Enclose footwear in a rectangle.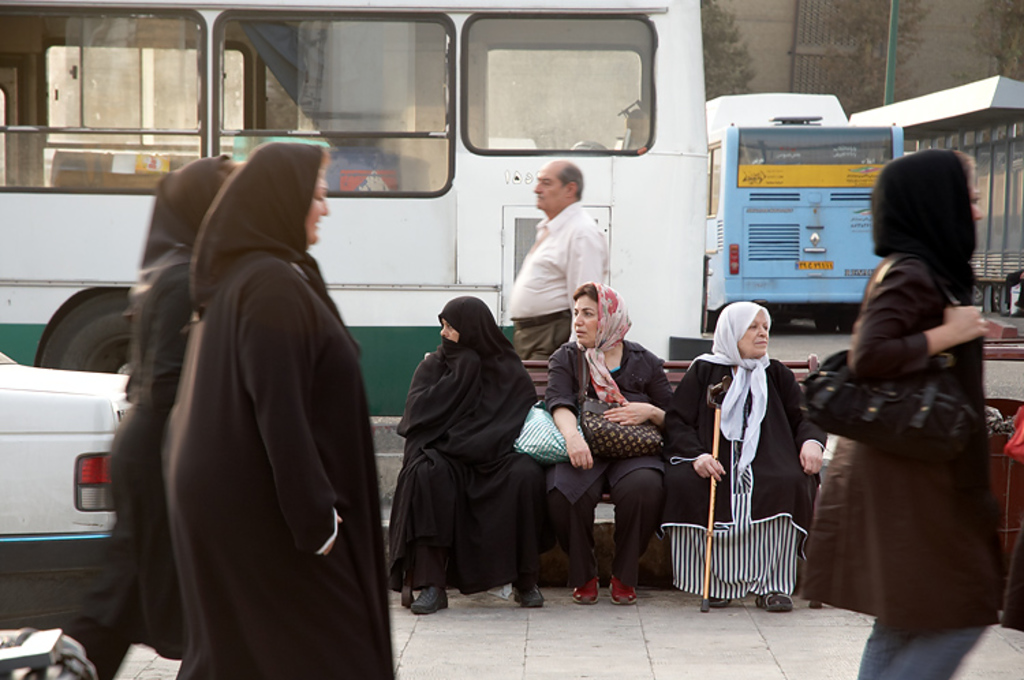
Rect(513, 576, 547, 609).
